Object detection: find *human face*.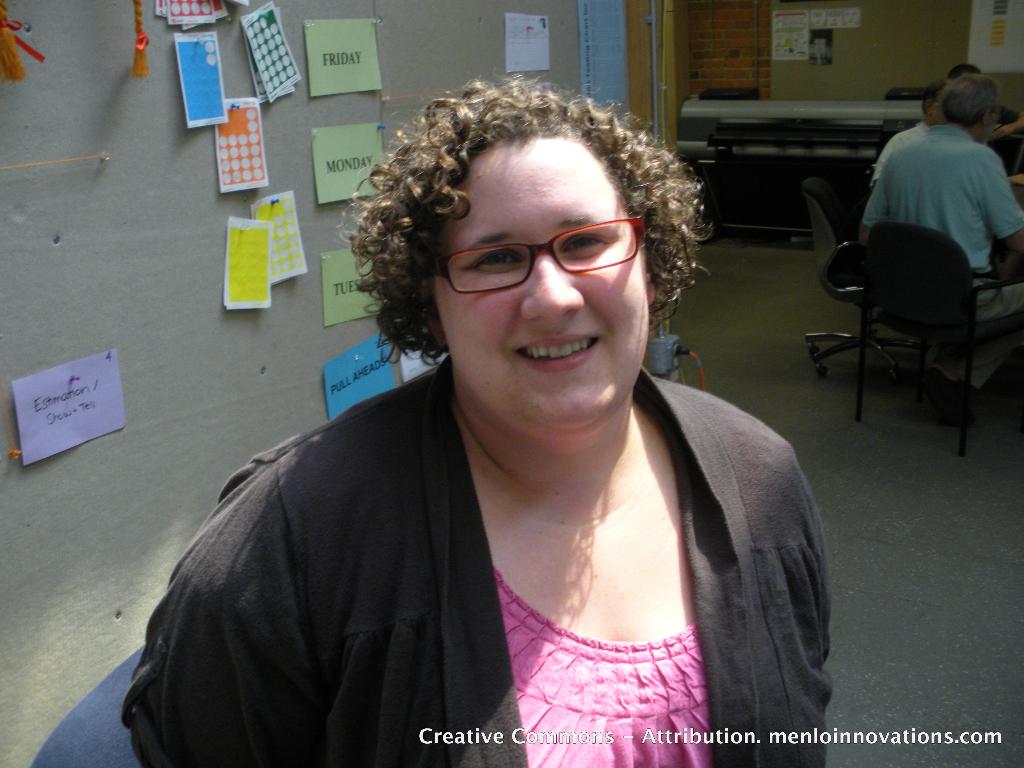
(x1=435, y1=137, x2=651, y2=435).
